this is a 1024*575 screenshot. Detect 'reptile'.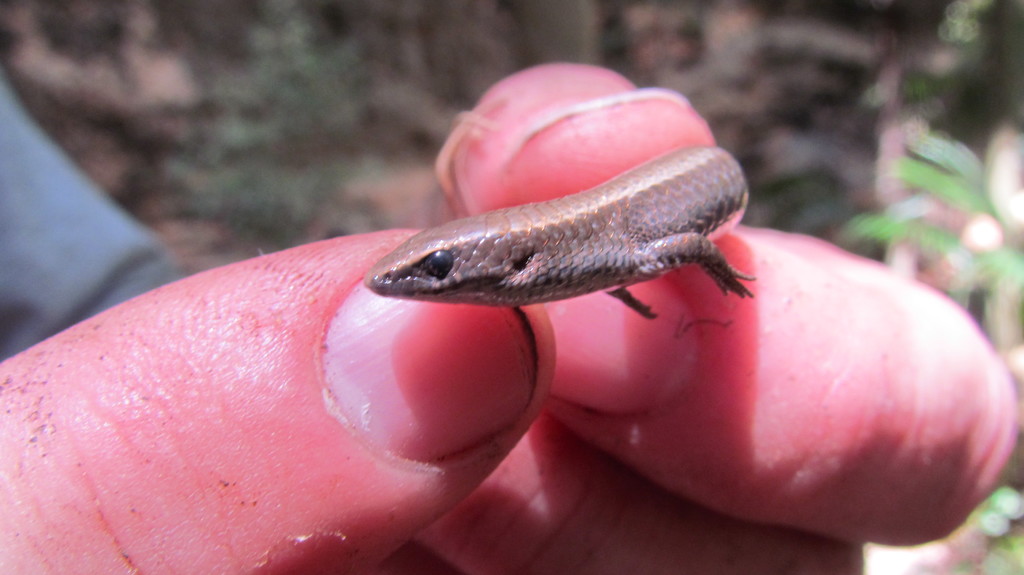
{"x1": 353, "y1": 142, "x2": 765, "y2": 329}.
